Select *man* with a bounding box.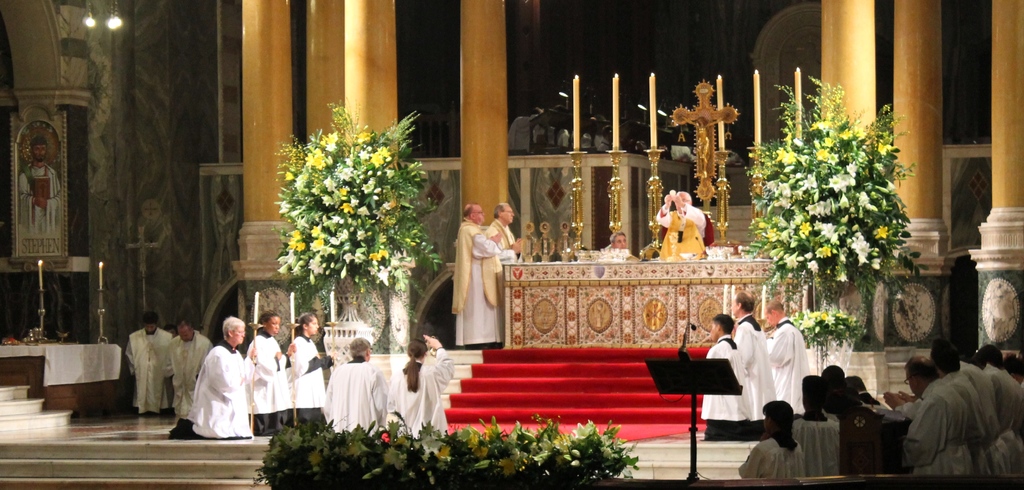
left=726, top=291, right=777, bottom=420.
